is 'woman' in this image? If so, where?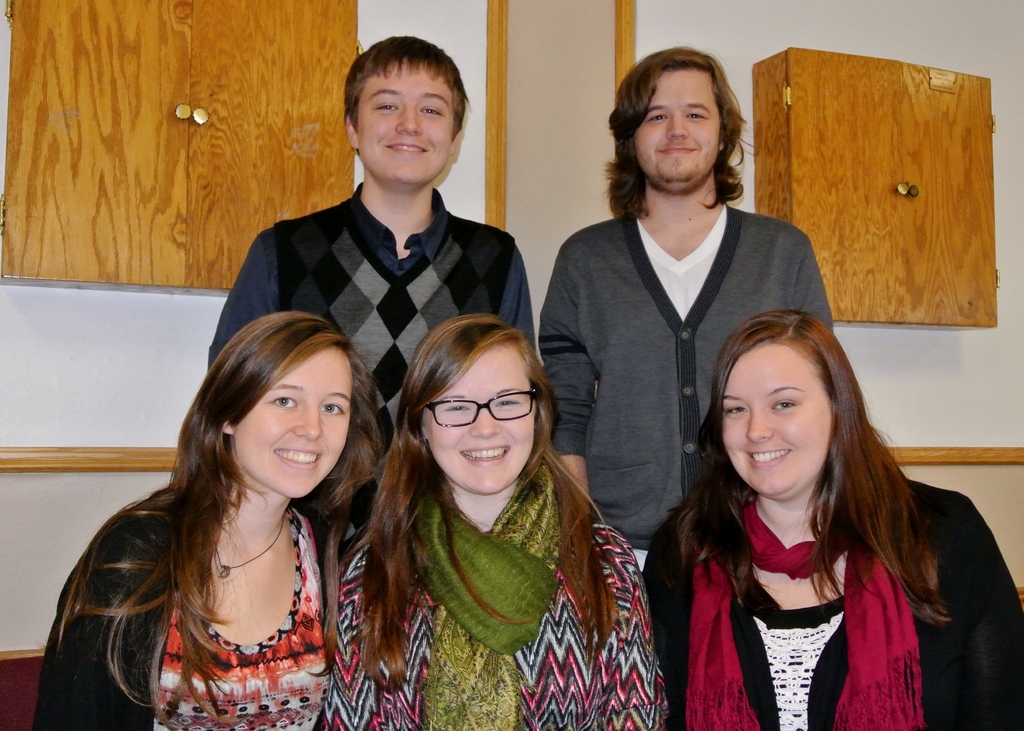
Yes, at Rect(643, 297, 982, 723).
